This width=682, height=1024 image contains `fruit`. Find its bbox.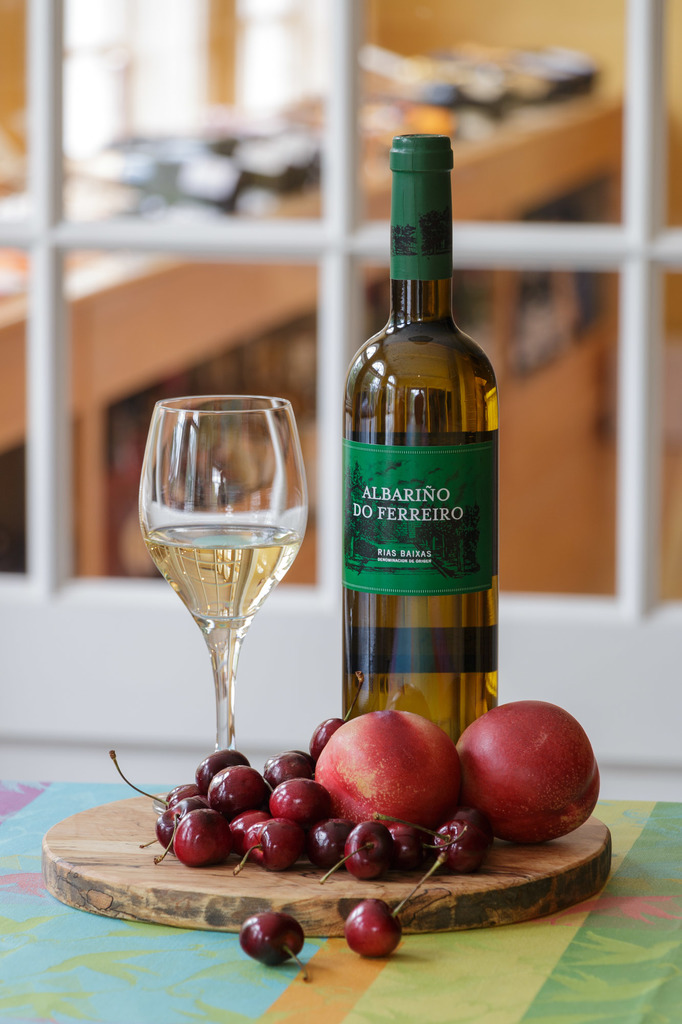
x1=235 y1=925 x2=319 y2=981.
